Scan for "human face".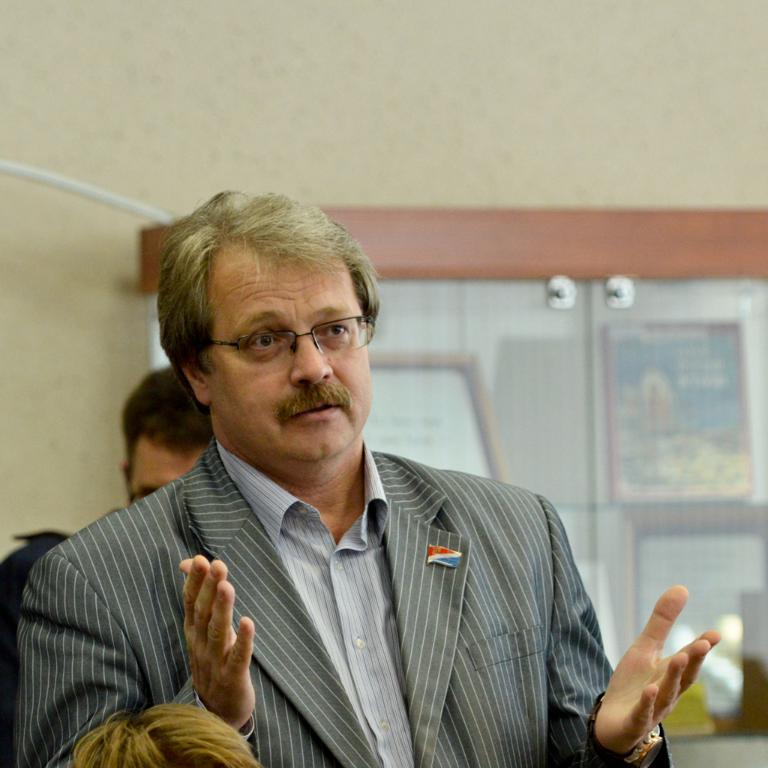
Scan result: bbox=(210, 243, 380, 460).
